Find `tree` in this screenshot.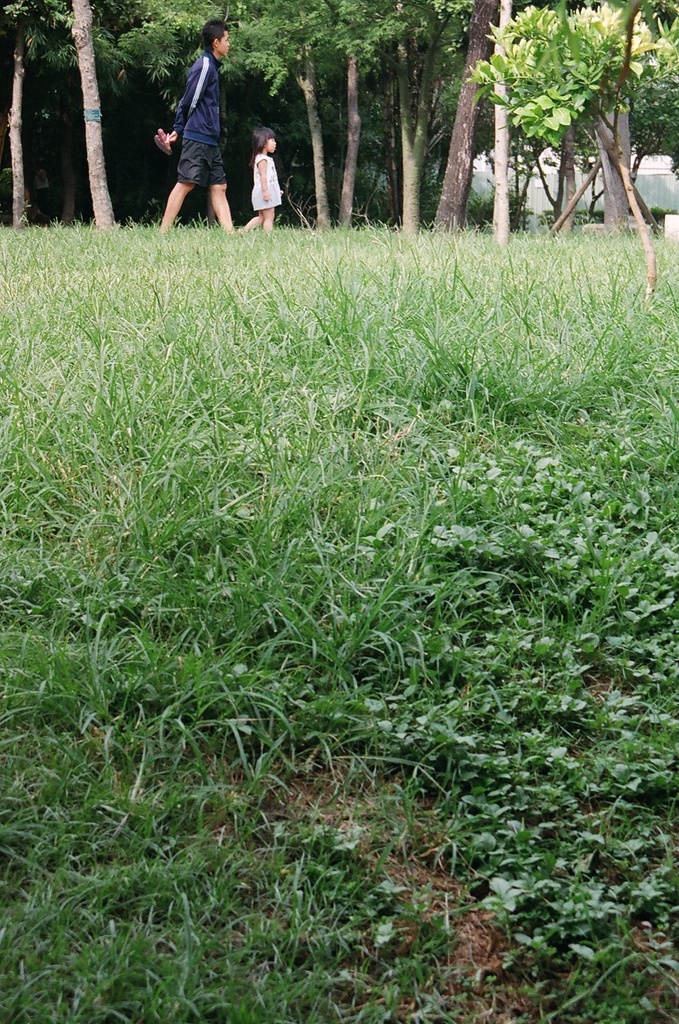
The bounding box for `tree` is l=67, t=0, r=107, b=231.
